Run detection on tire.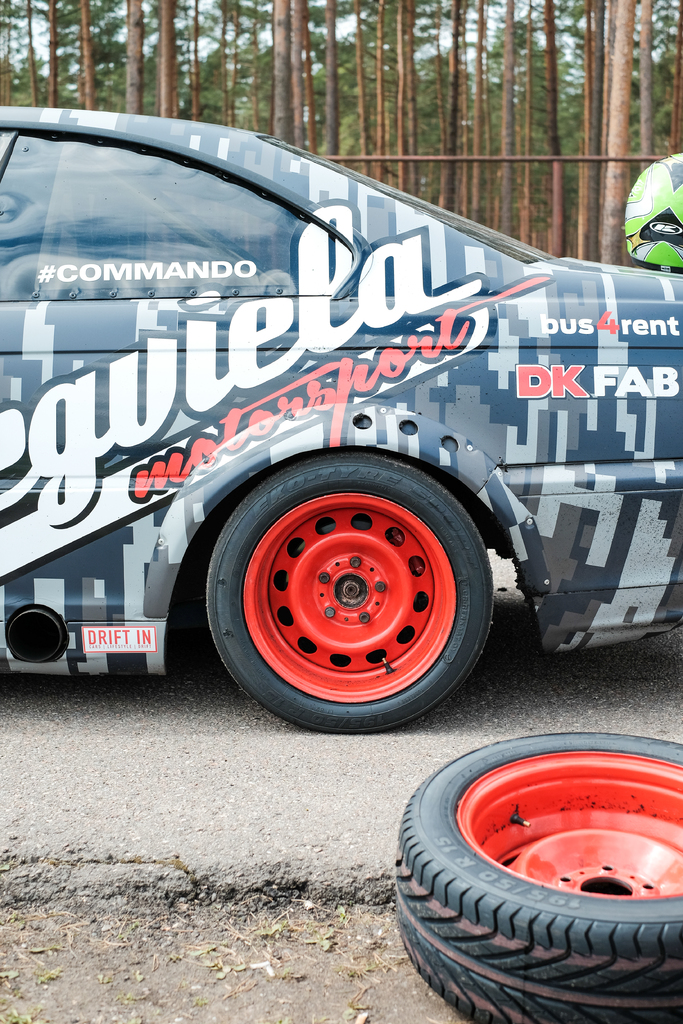
Result: BBox(394, 725, 682, 1023).
